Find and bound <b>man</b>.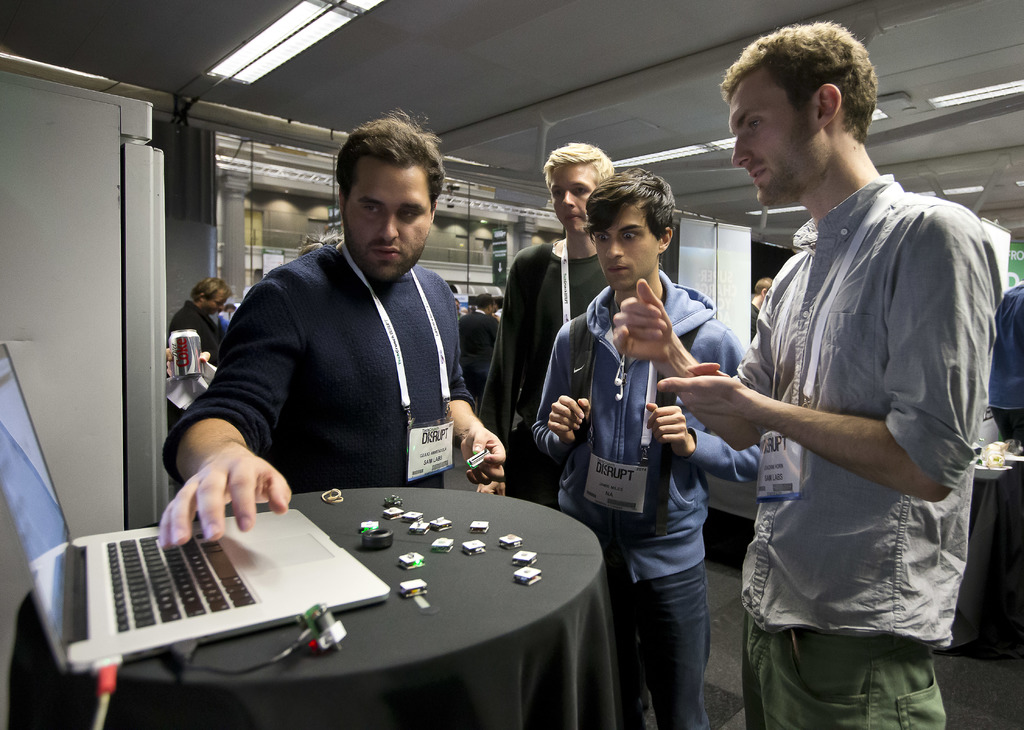
Bound: [x1=160, y1=106, x2=506, y2=543].
